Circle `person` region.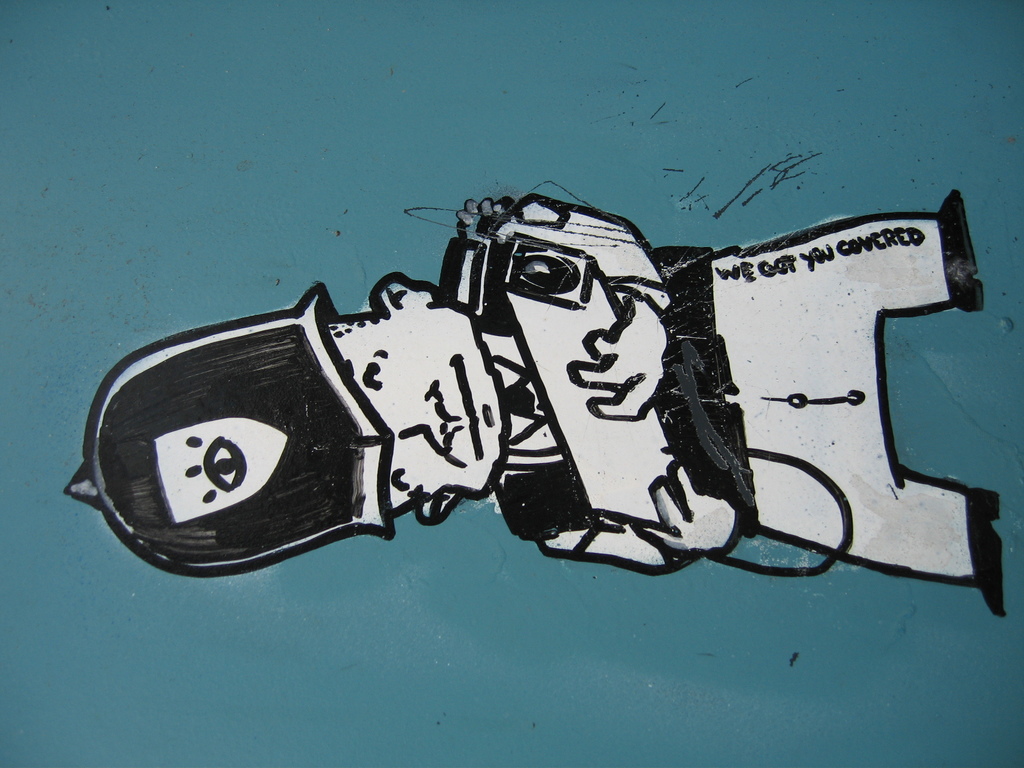
Region: (131, 176, 924, 641).
